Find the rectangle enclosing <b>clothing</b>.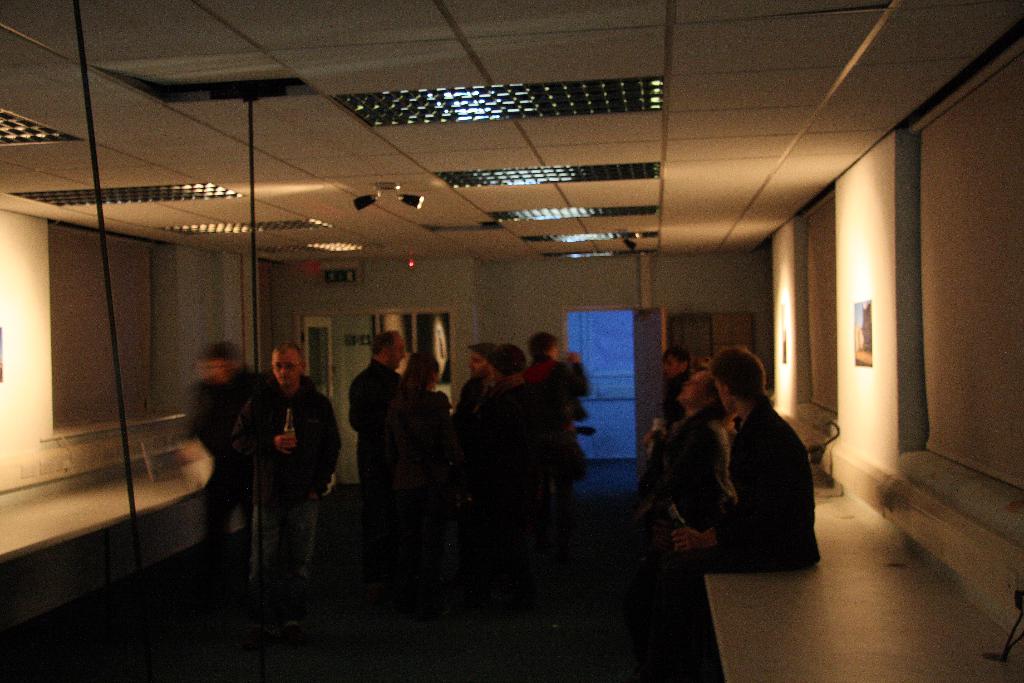
<box>476,375,535,597</box>.
